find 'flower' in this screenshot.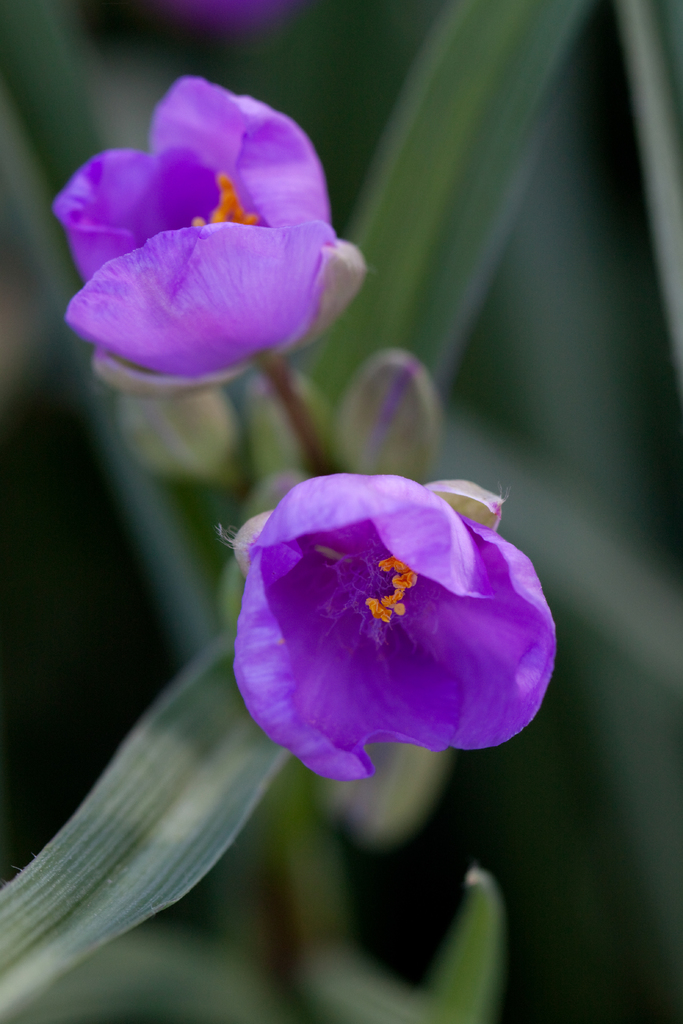
The bounding box for 'flower' is BBox(48, 68, 365, 417).
